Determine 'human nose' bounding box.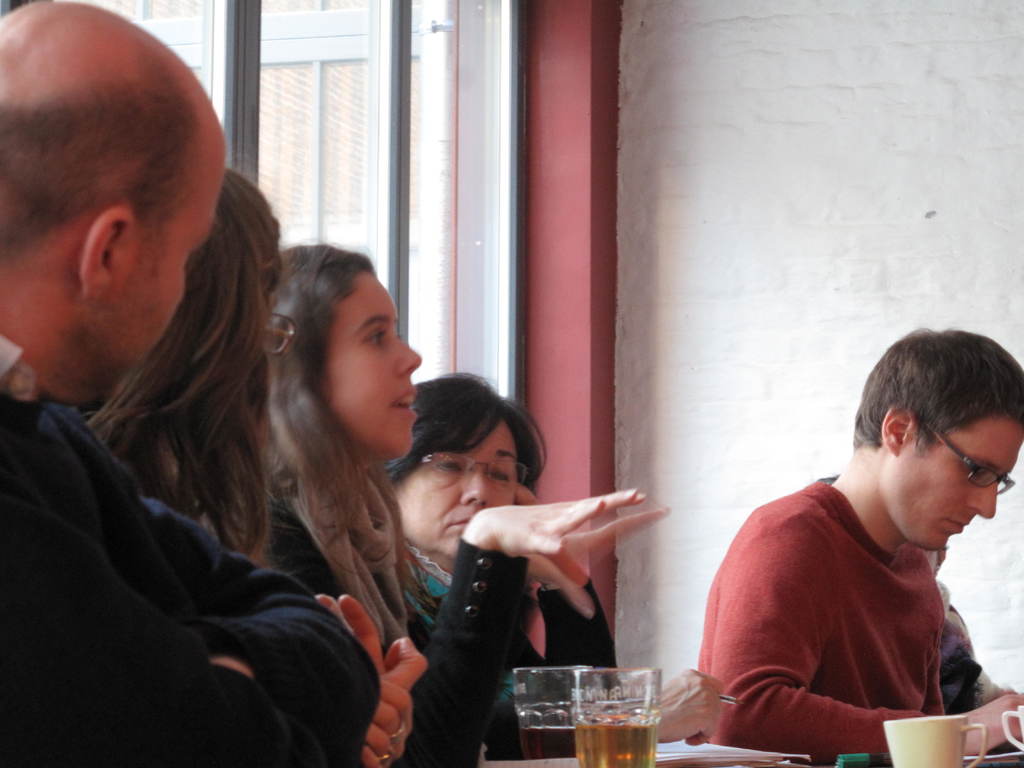
Determined: (left=461, top=465, right=486, bottom=506).
